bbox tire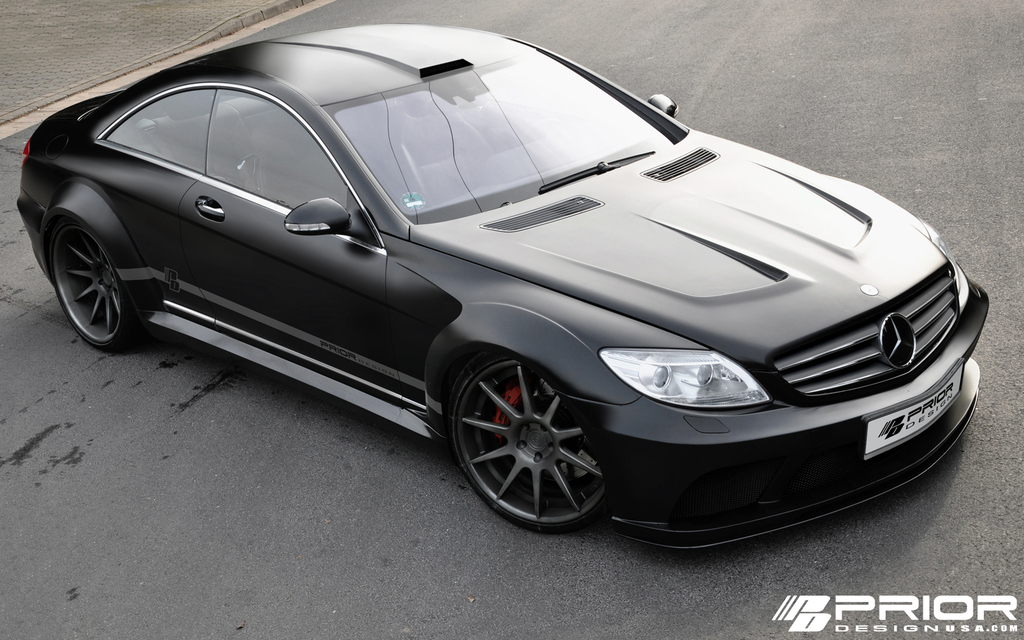
<bbox>50, 205, 134, 351</bbox>
